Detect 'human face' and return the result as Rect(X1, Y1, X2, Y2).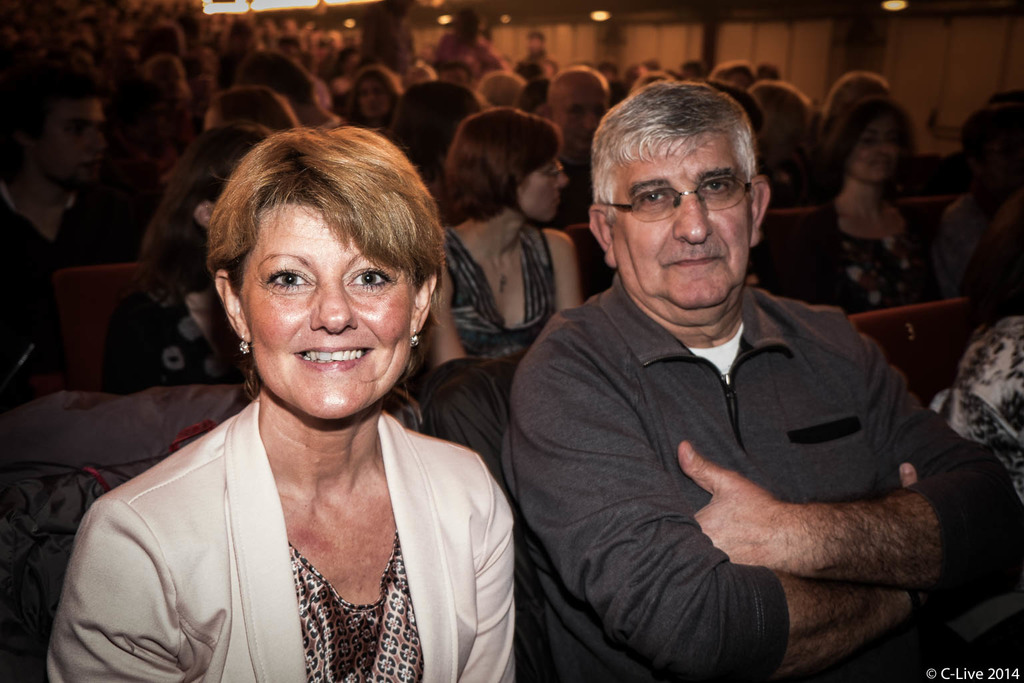
Rect(243, 203, 419, 422).
